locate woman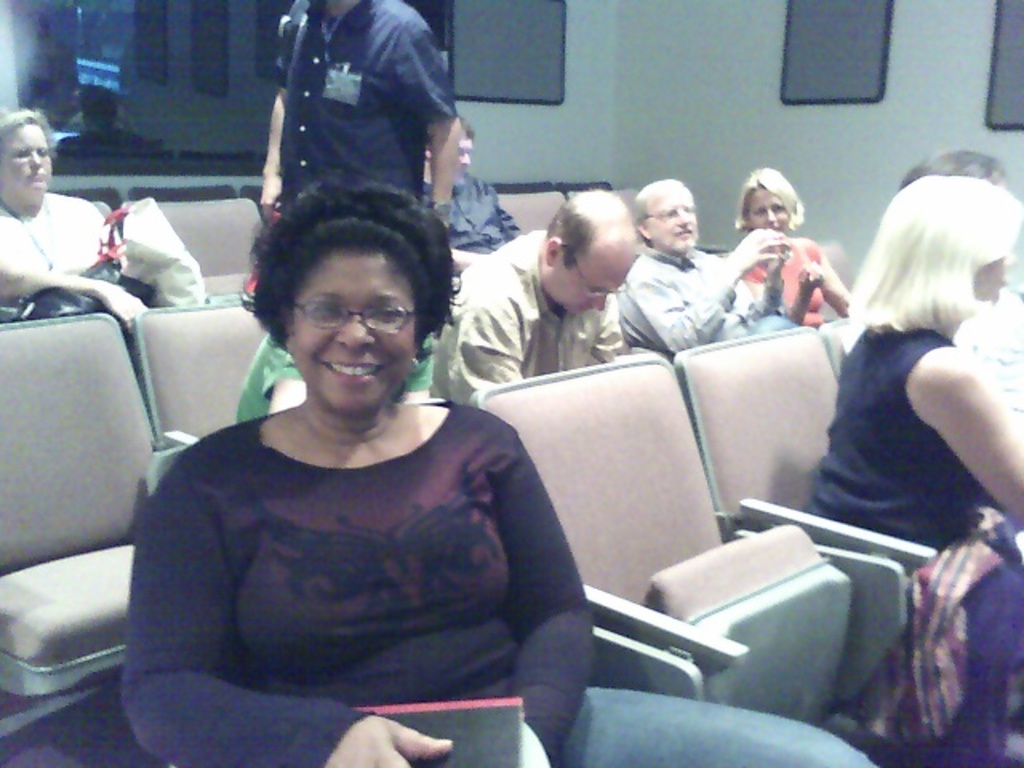
region(901, 150, 1022, 442)
